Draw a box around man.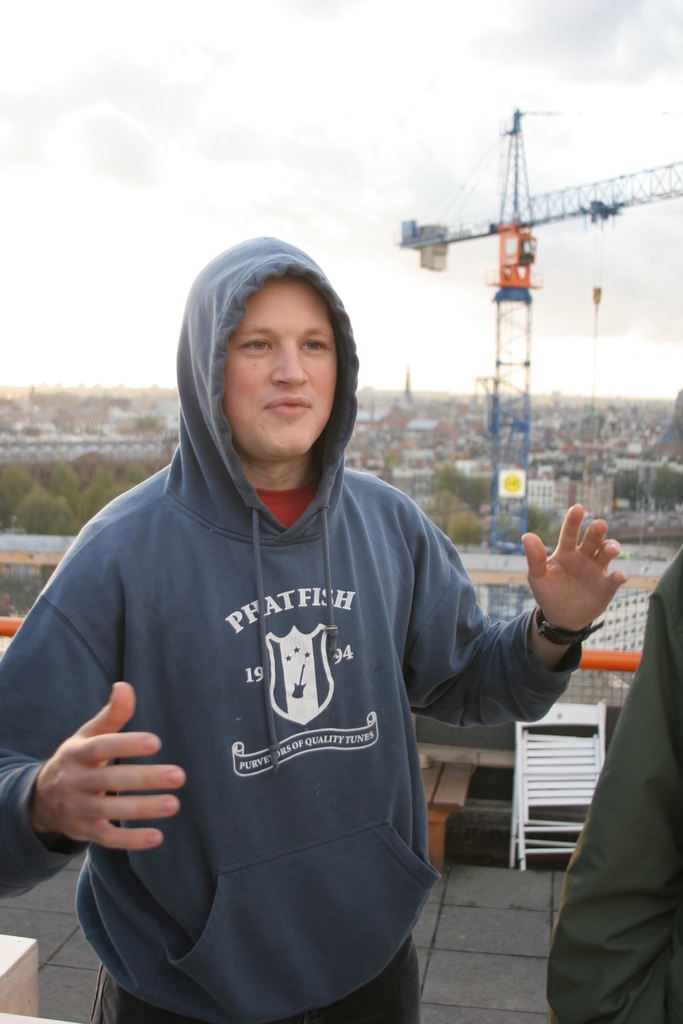
<region>548, 547, 682, 1023</region>.
